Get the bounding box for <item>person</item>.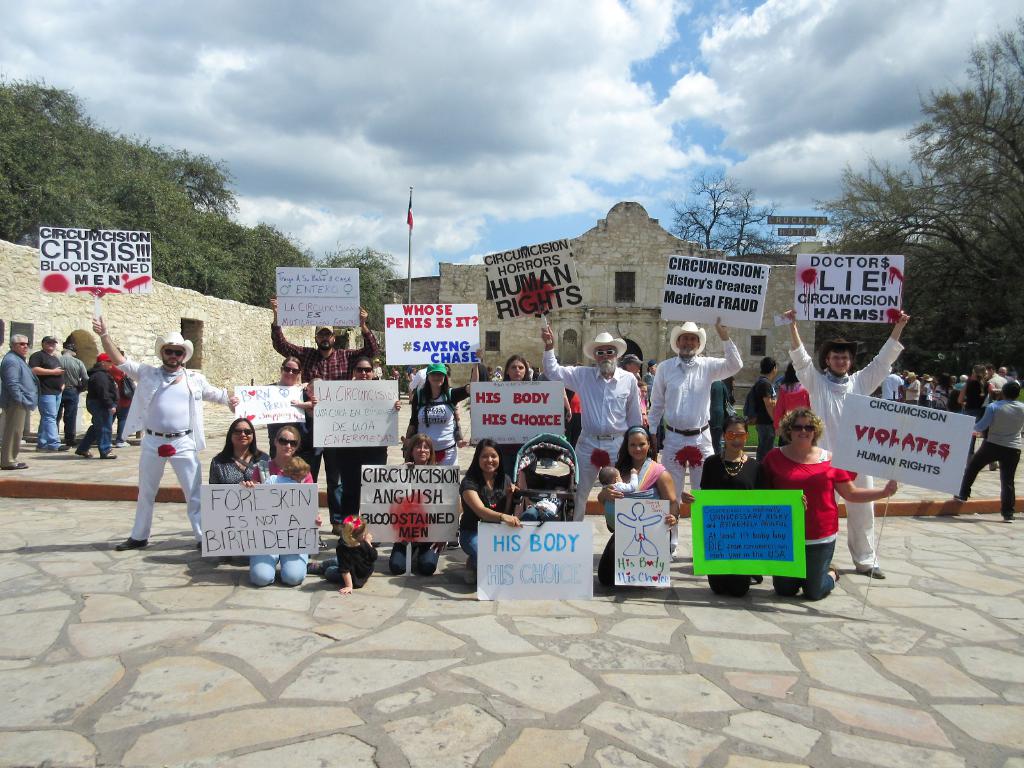
region(893, 368, 928, 425).
